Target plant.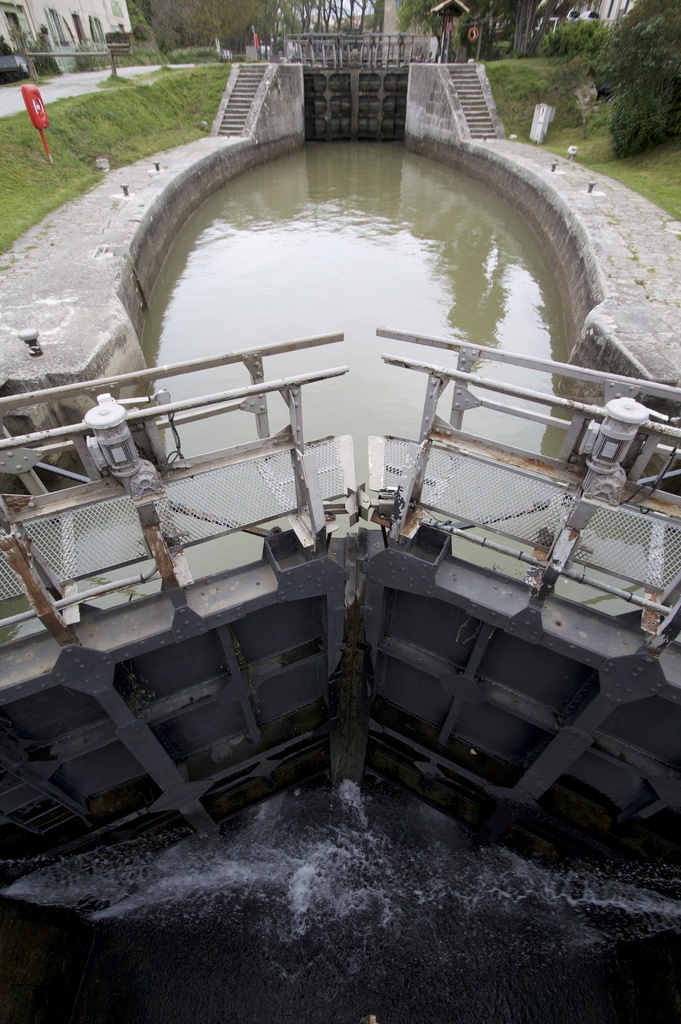
Target region: {"left": 268, "top": 36, "right": 284, "bottom": 52}.
